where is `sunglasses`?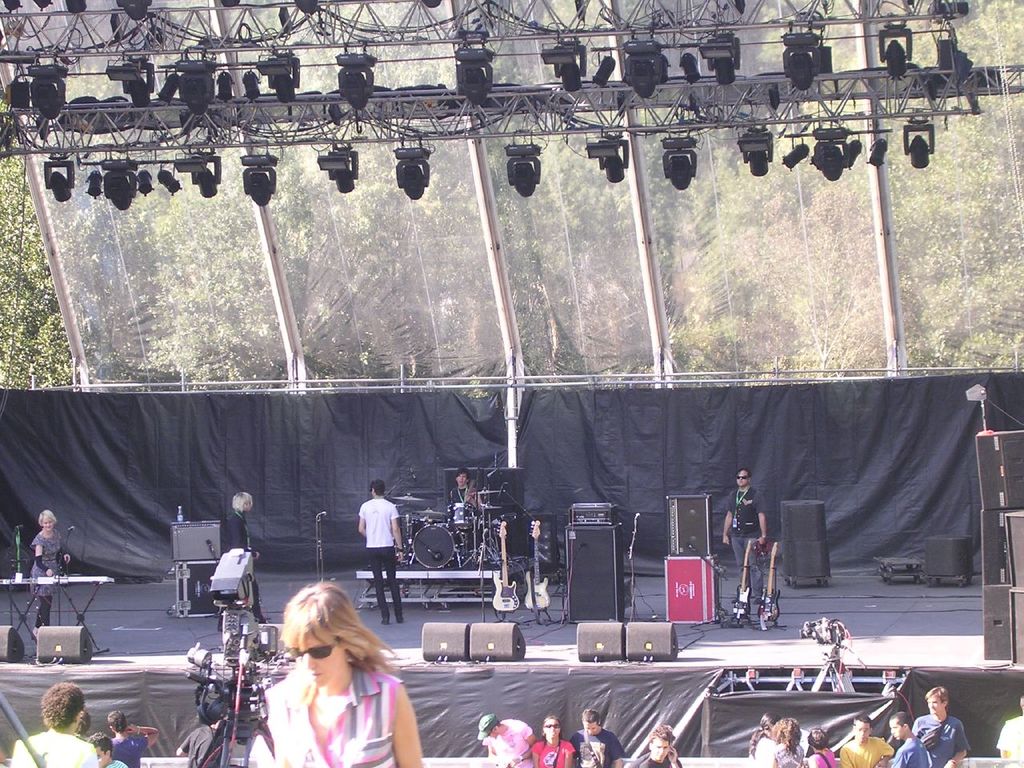
(x1=286, y1=640, x2=342, y2=658).
